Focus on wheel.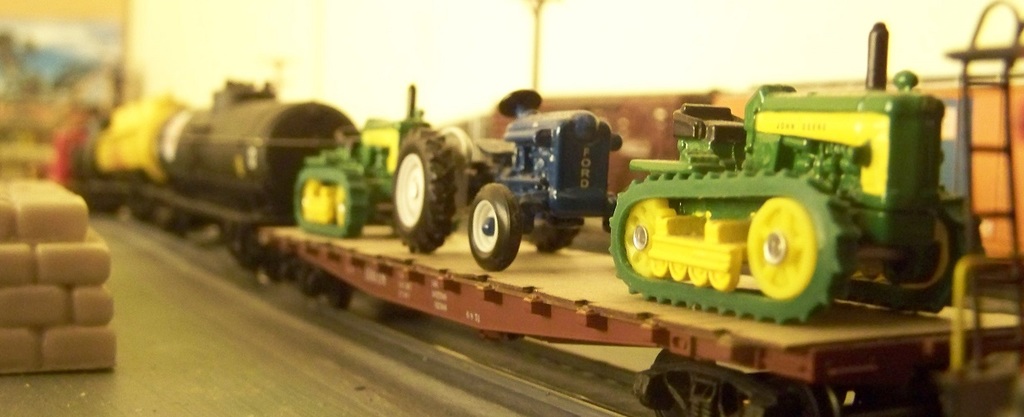
Focused at box=[498, 89, 542, 118].
